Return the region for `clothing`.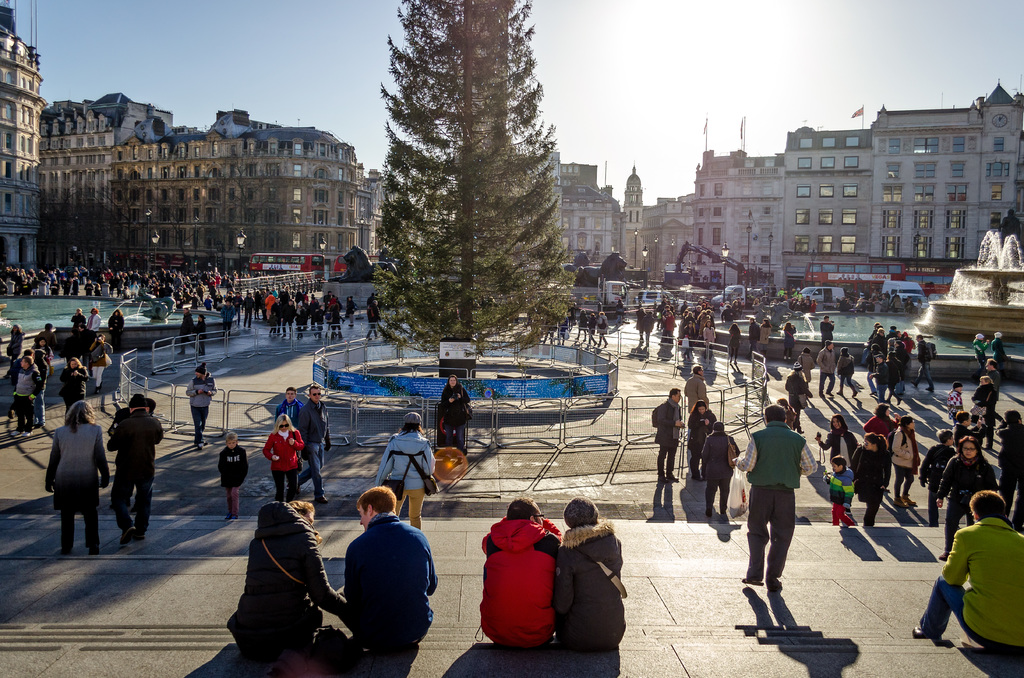
(x1=37, y1=423, x2=116, y2=542).
